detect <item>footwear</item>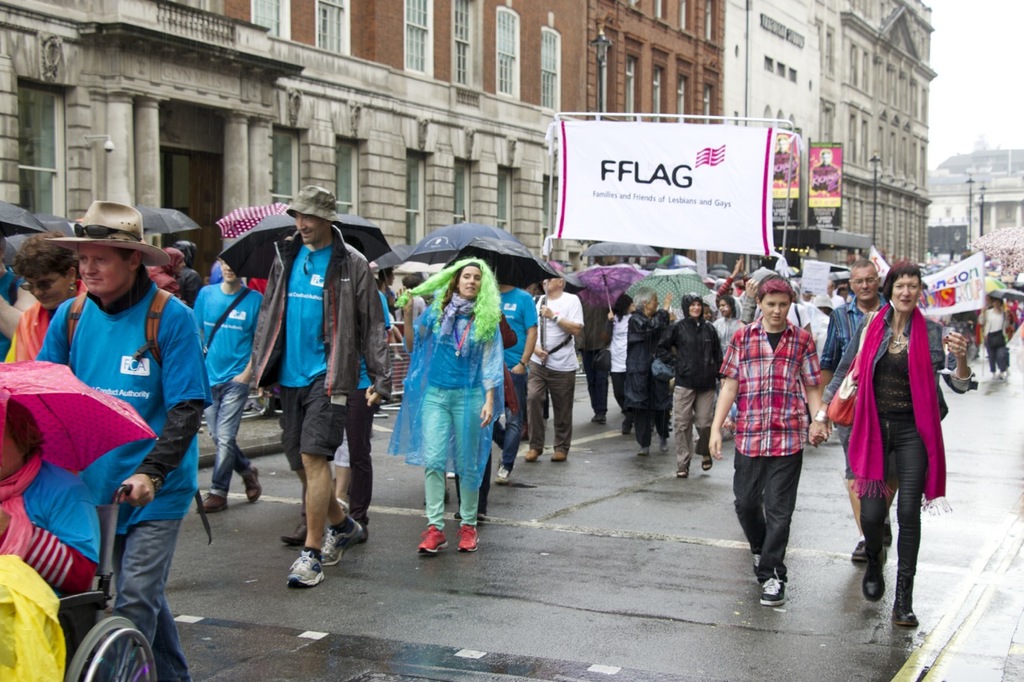
[left=321, top=517, right=368, bottom=568]
